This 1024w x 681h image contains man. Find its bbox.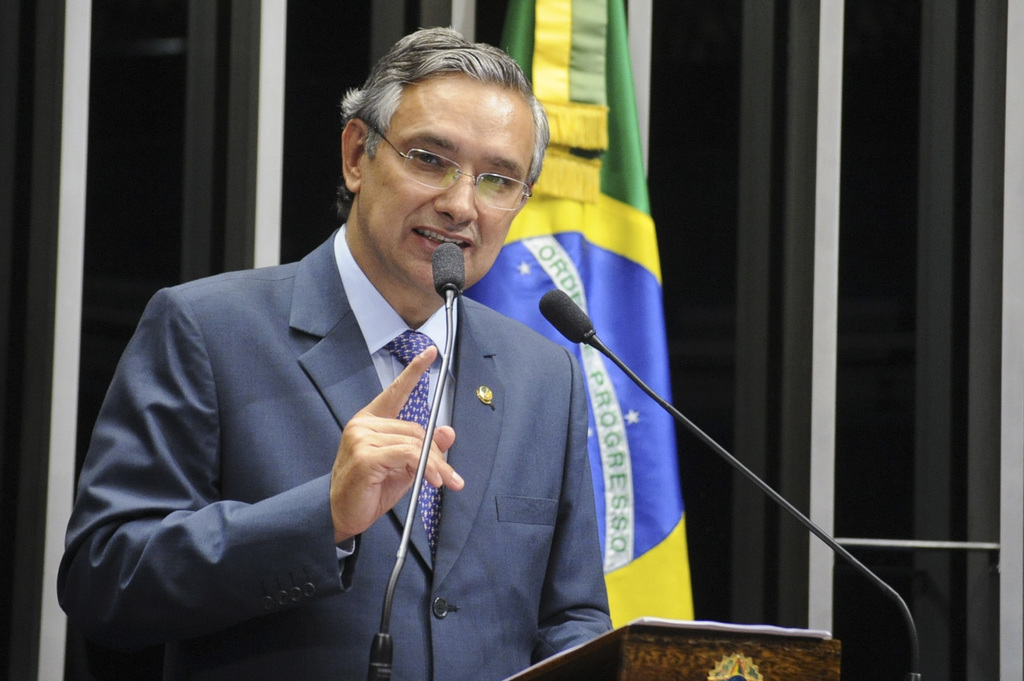
select_region(68, 125, 572, 671).
